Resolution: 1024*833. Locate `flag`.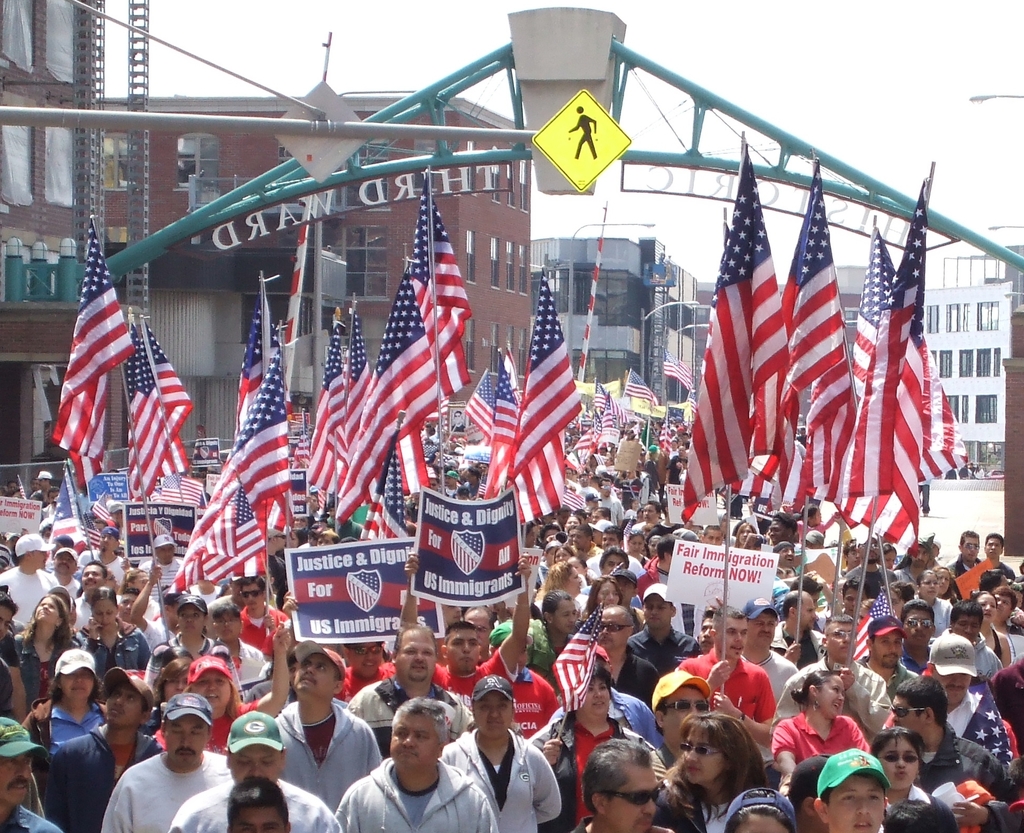
region(480, 341, 522, 499).
